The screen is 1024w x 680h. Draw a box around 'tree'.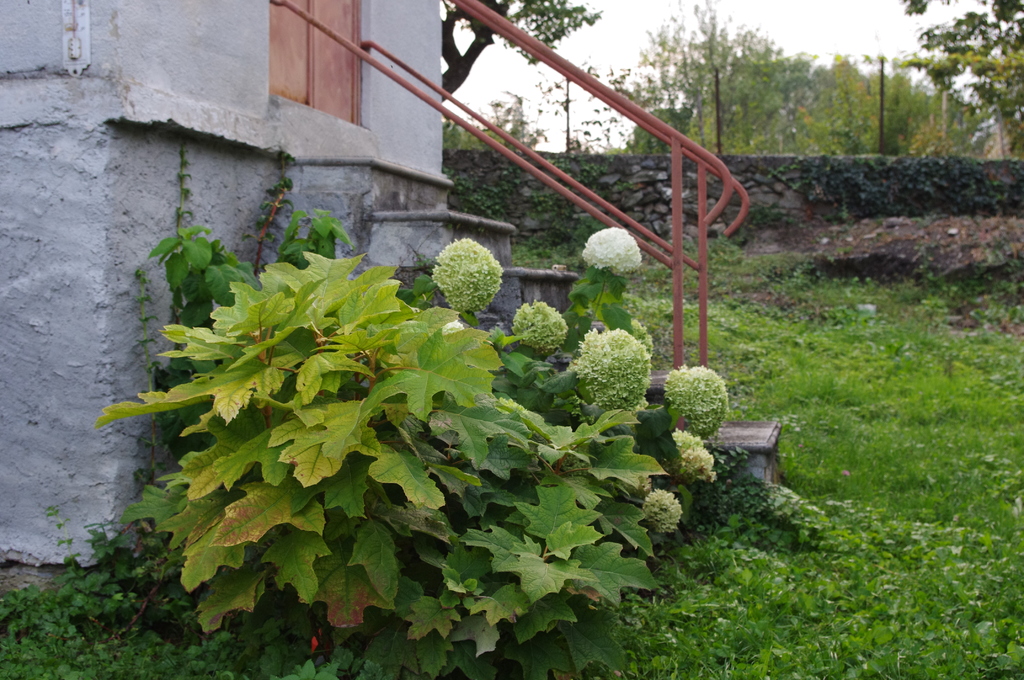
[x1=439, y1=0, x2=604, y2=108].
